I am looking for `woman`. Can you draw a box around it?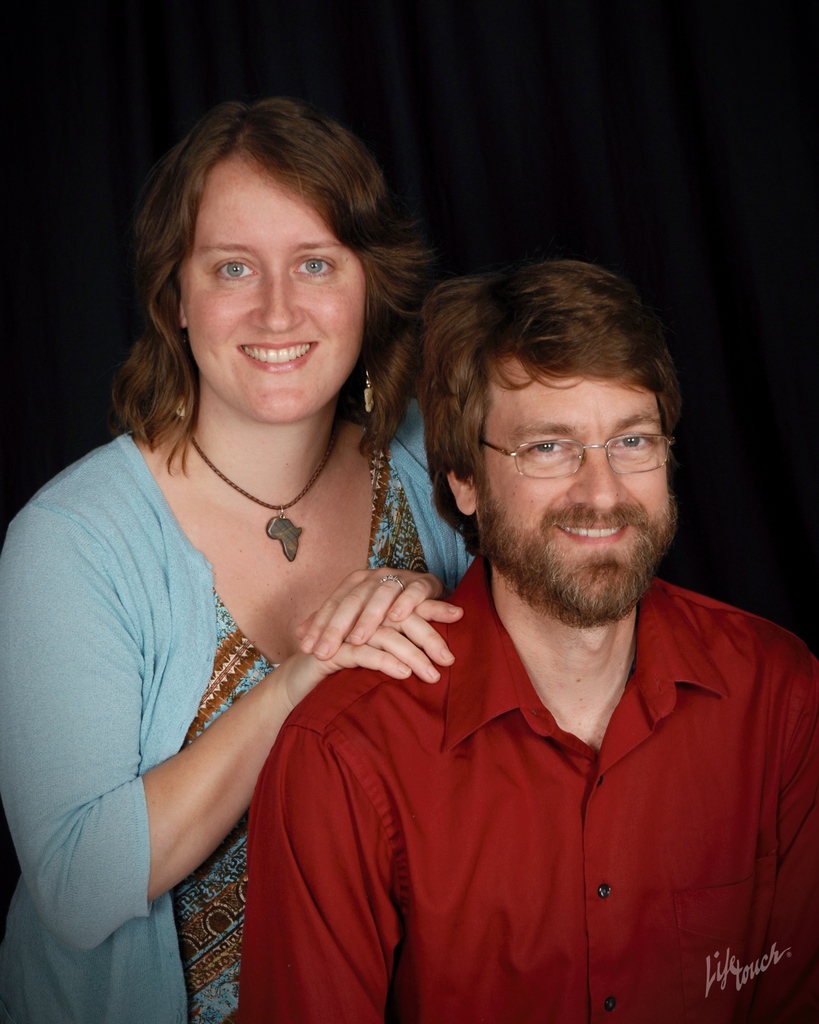
Sure, the bounding box is bbox=[0, 98, 497, 1023].
